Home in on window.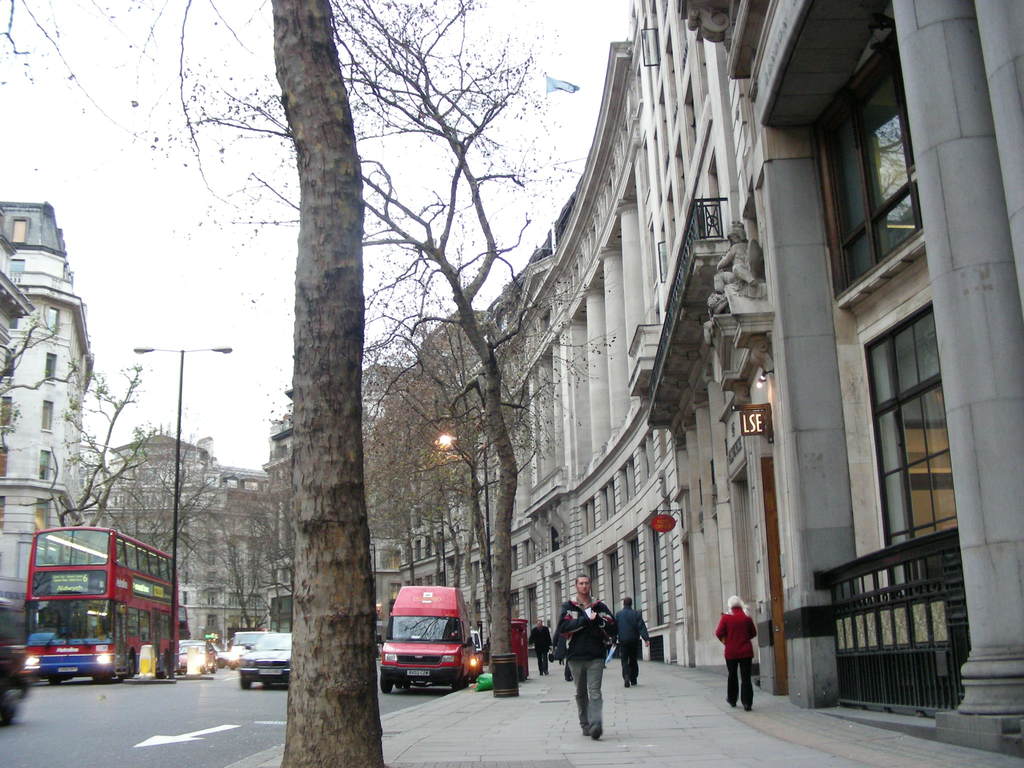
Homed in at <box>380,545,399,569</box>.
